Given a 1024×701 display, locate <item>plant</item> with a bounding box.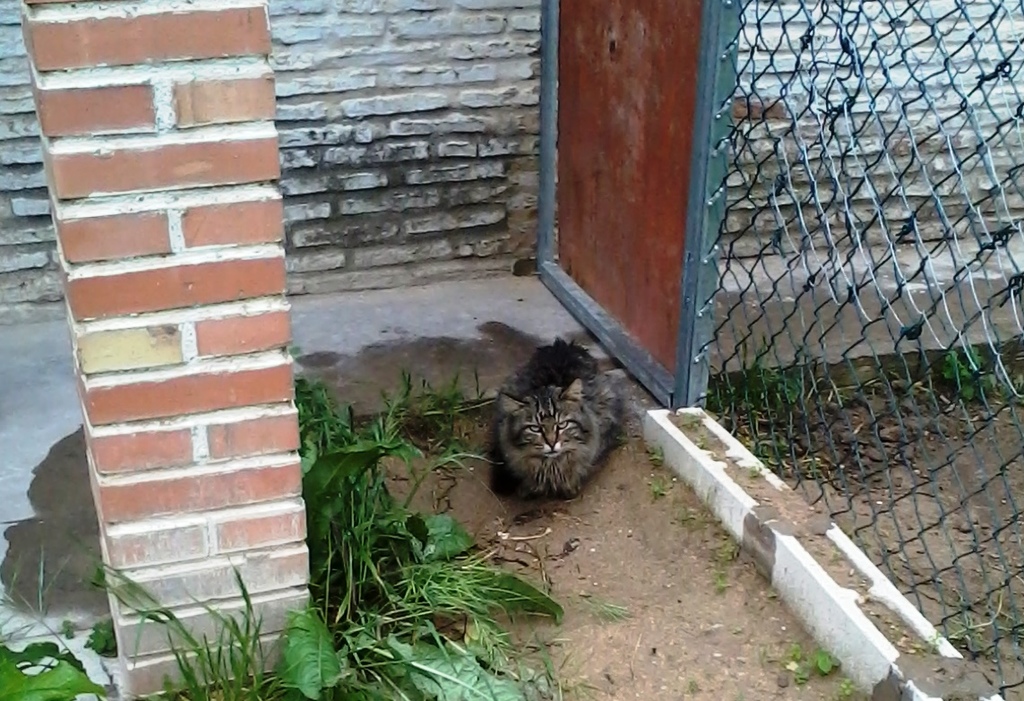
Located: <box>294,362,616,700</box>.
